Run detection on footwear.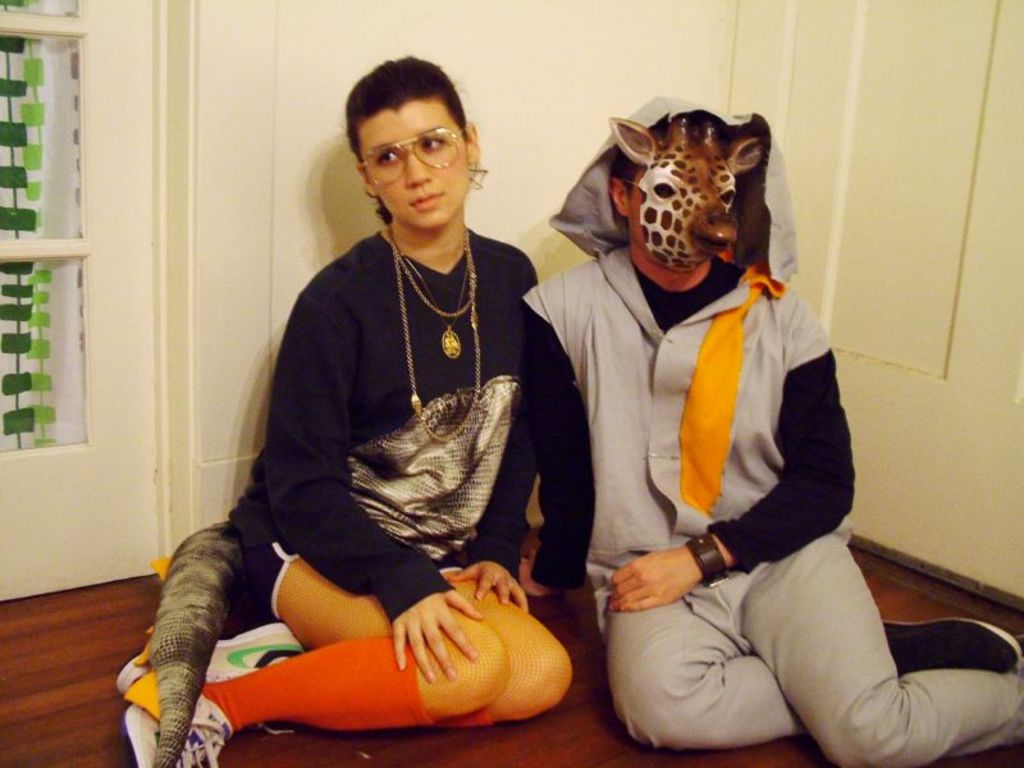
Result: (left=116, top=622, right=302, bottom=704).
